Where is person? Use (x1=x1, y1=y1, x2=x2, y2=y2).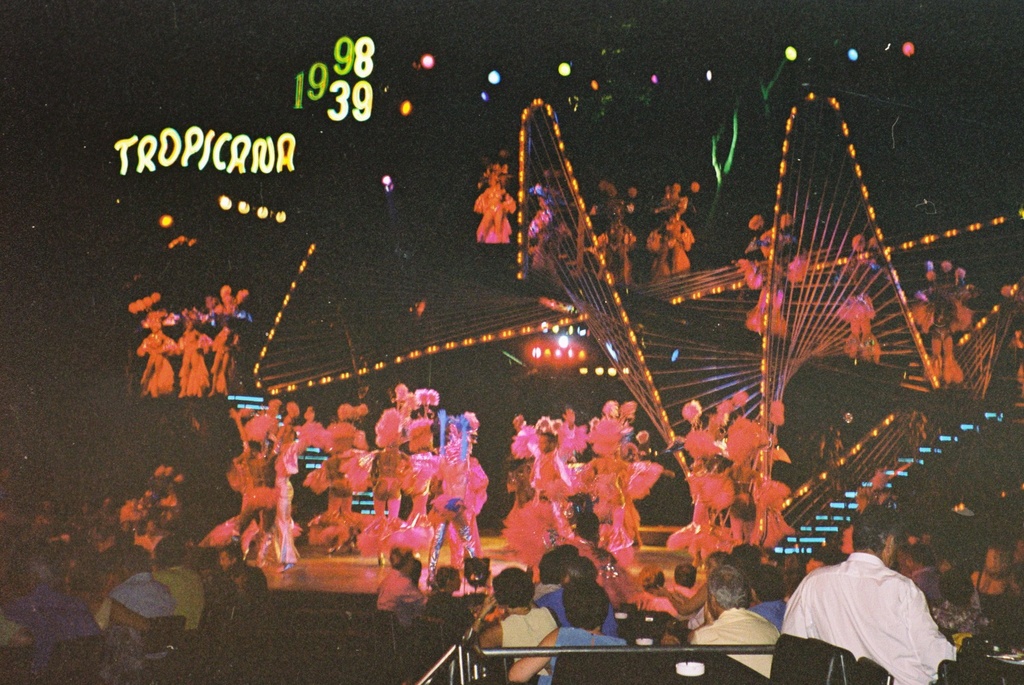
(x1=325, y1=426, x2=363, y2=558).
